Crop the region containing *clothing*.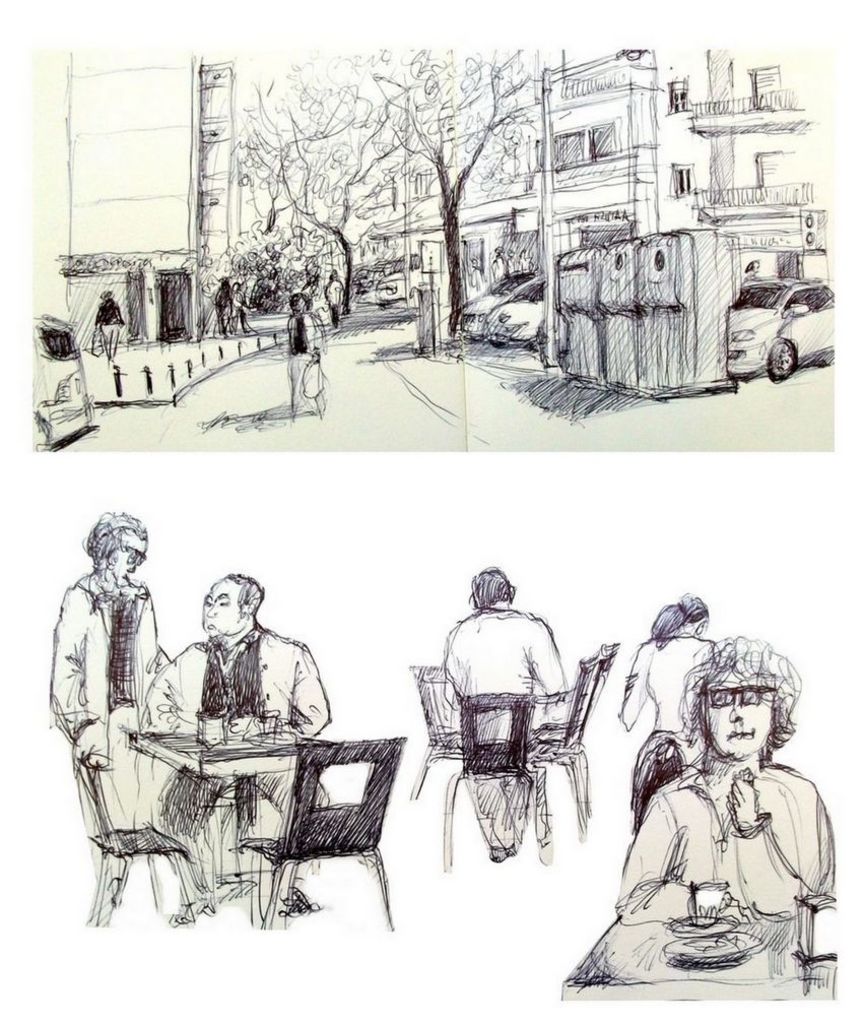
Crop region: Rect(135, 635, 335, 847).
